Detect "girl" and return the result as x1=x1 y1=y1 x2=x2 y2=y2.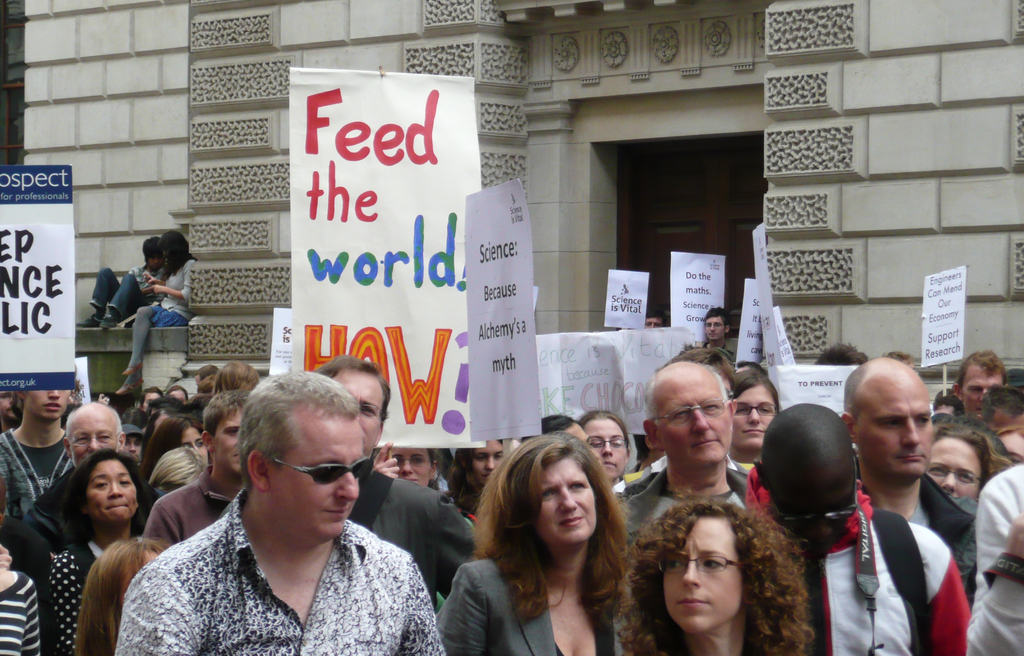
x1=613 y1=502 x2=803 y2=655.
